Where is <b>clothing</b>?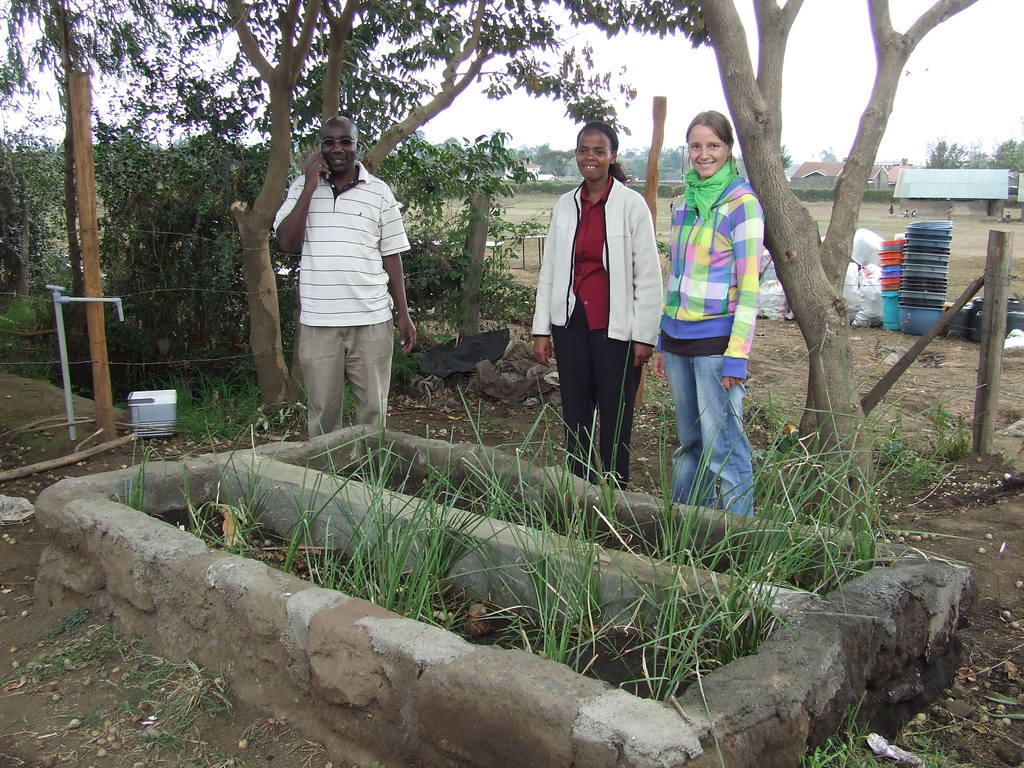
<bbox>532, 177, 683, 488</bbox>.
